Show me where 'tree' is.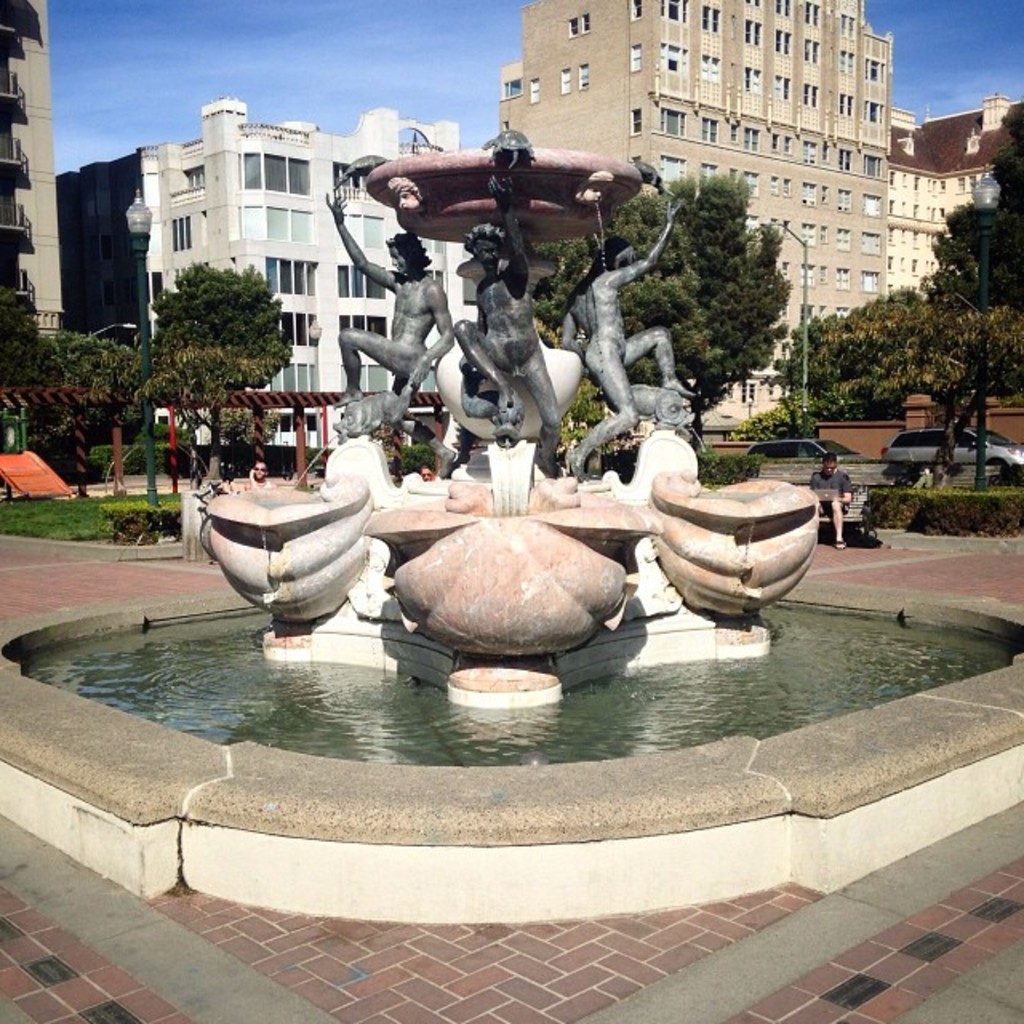
'tree' is at x1=522, y1=170, x2=790, y2=443.
